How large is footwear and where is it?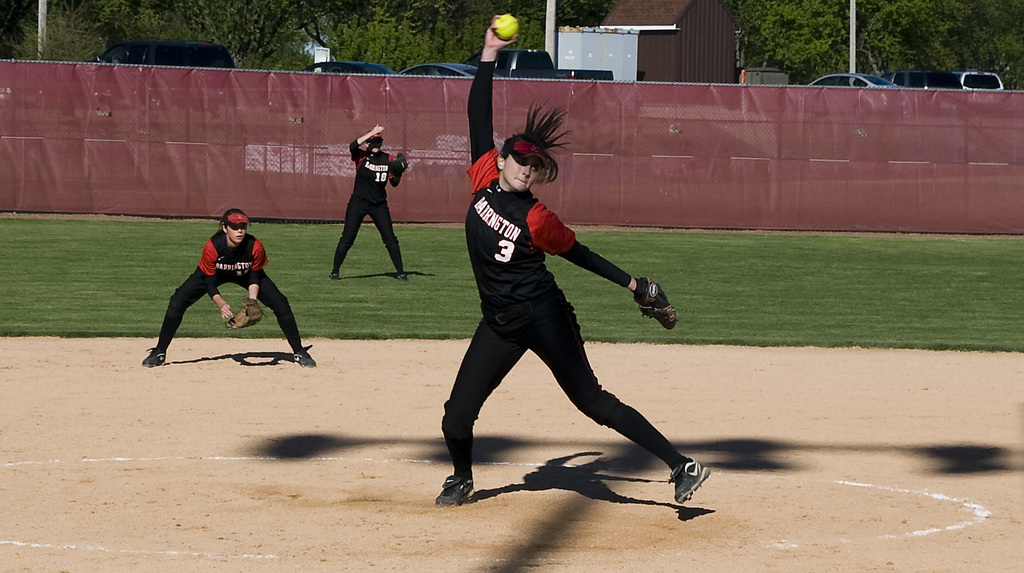
Bounding box: Rect(436, 465, 479, 510).
